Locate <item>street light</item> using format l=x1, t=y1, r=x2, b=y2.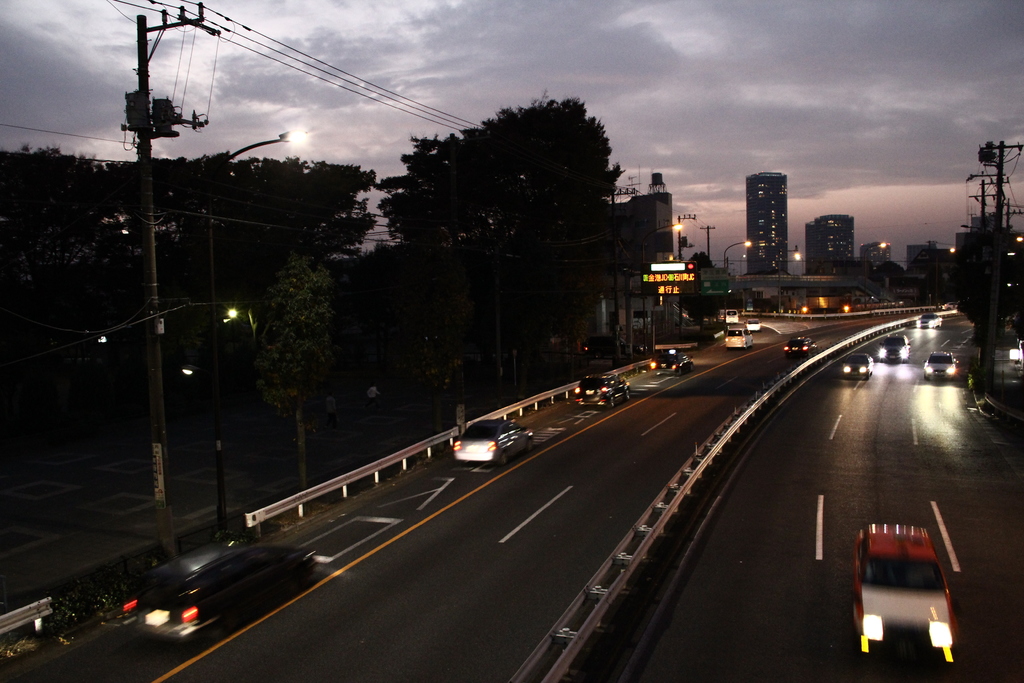
l=155, t=124, r=309, b=309.
